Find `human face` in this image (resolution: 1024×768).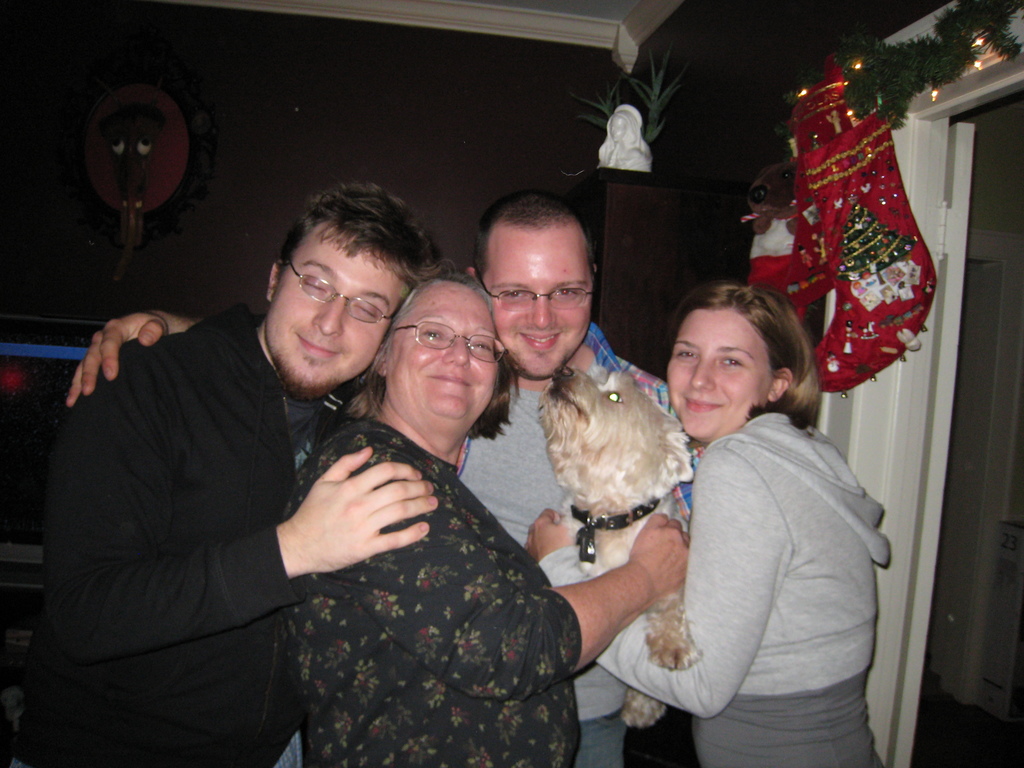
rect(664, 308, 768, 446).
